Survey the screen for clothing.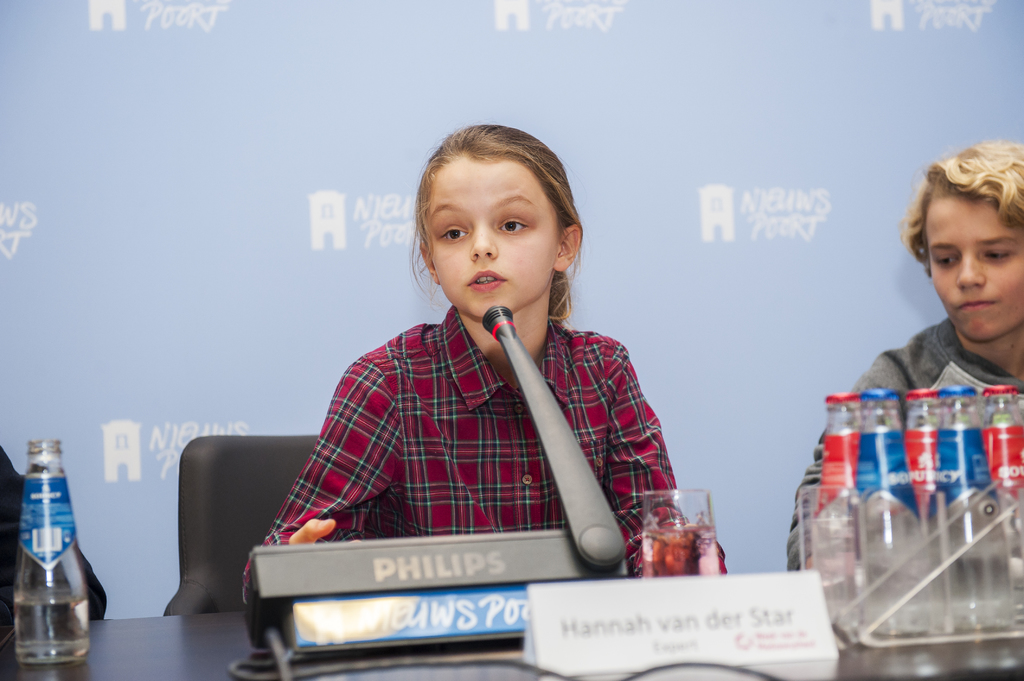
Survey found: left=242, top=301, right=717, bottom=616.
